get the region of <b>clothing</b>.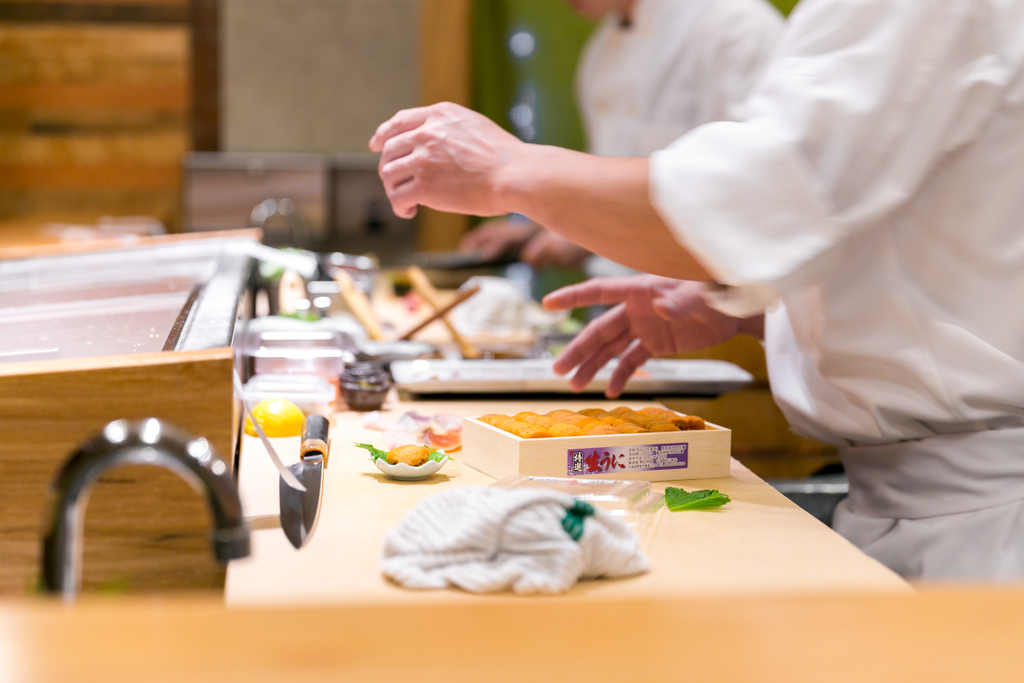
576, 0, 776, 158.
